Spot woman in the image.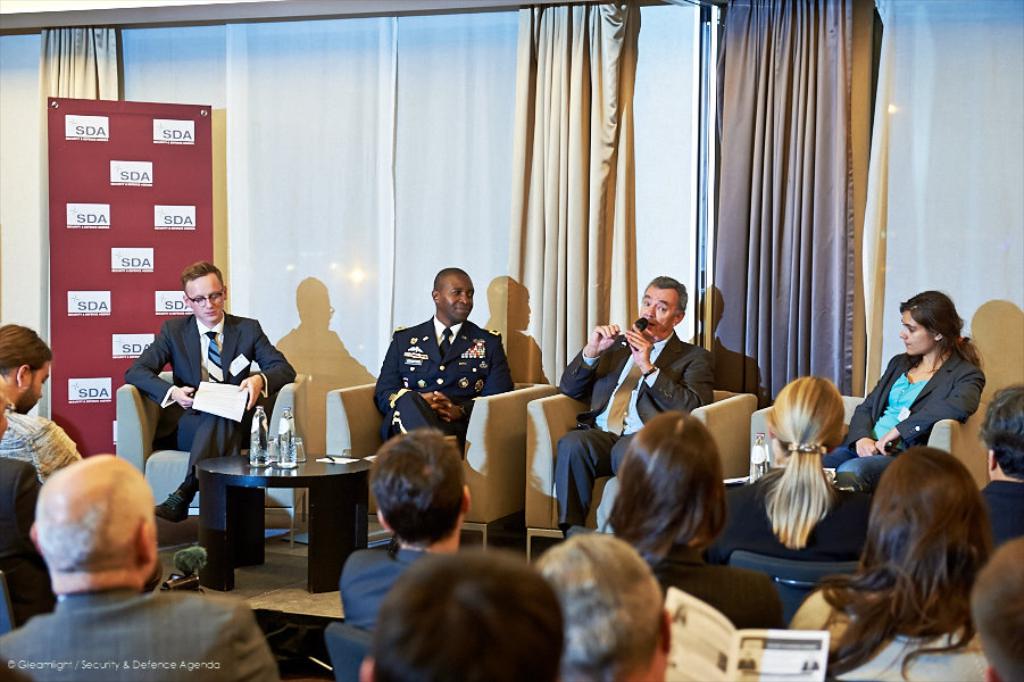
woman found at detection(865, 291, 993, 482).
